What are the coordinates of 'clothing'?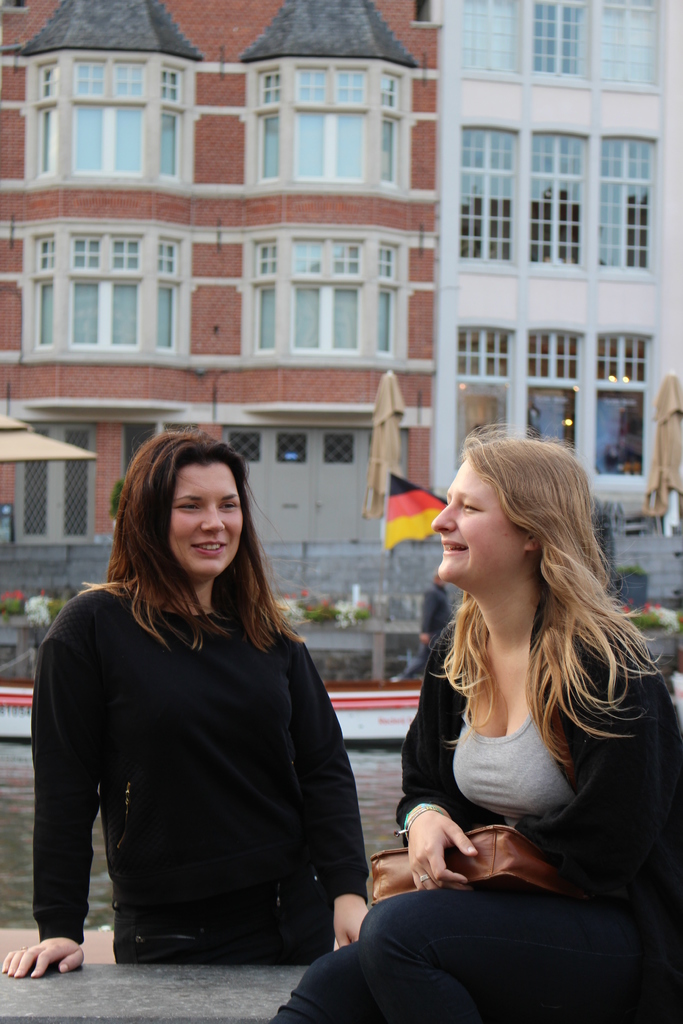
(272,584,682,1023).
